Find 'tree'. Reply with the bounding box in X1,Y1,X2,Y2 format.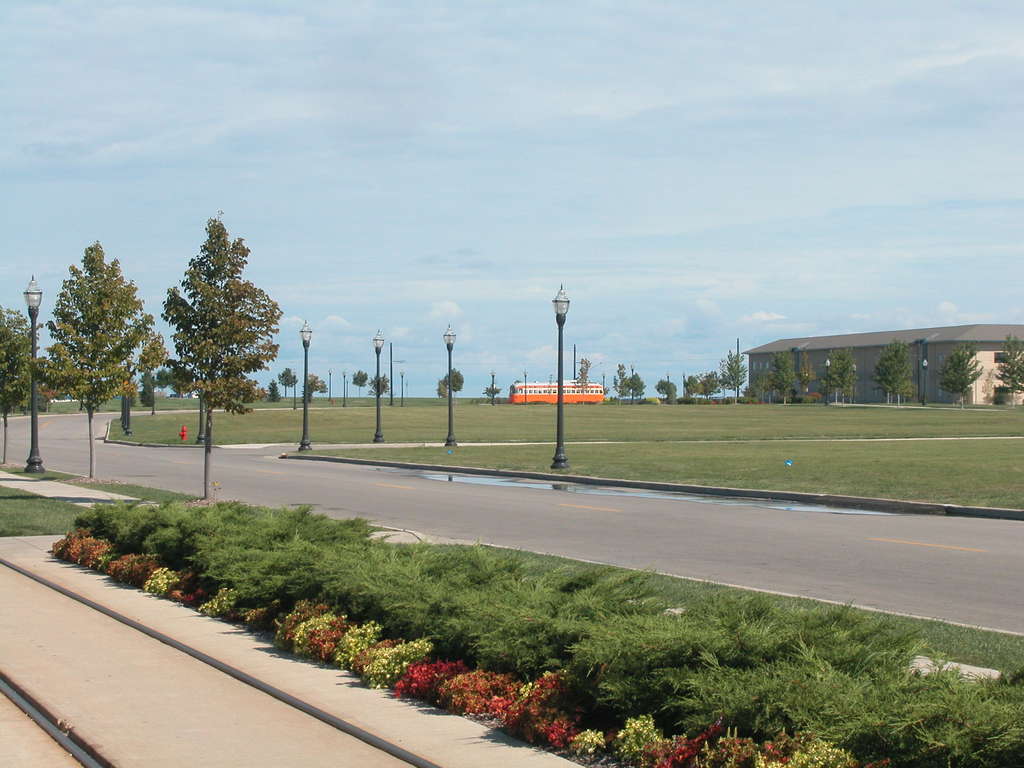
168,209,297,493.
